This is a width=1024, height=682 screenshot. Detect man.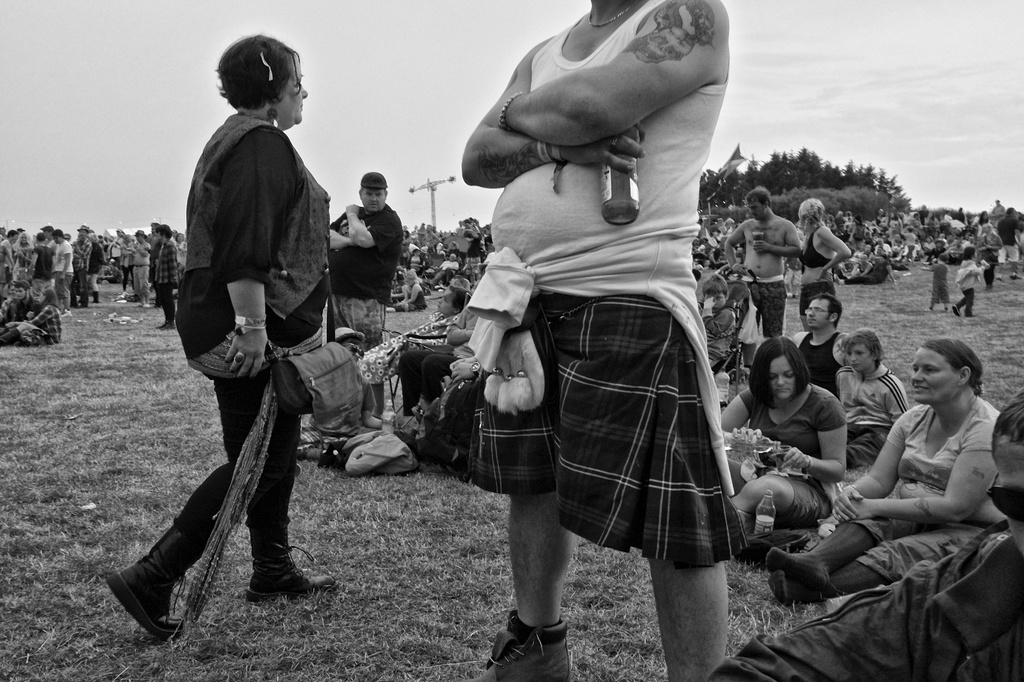
x1=147, y1=220, x2=183, y2=310.
